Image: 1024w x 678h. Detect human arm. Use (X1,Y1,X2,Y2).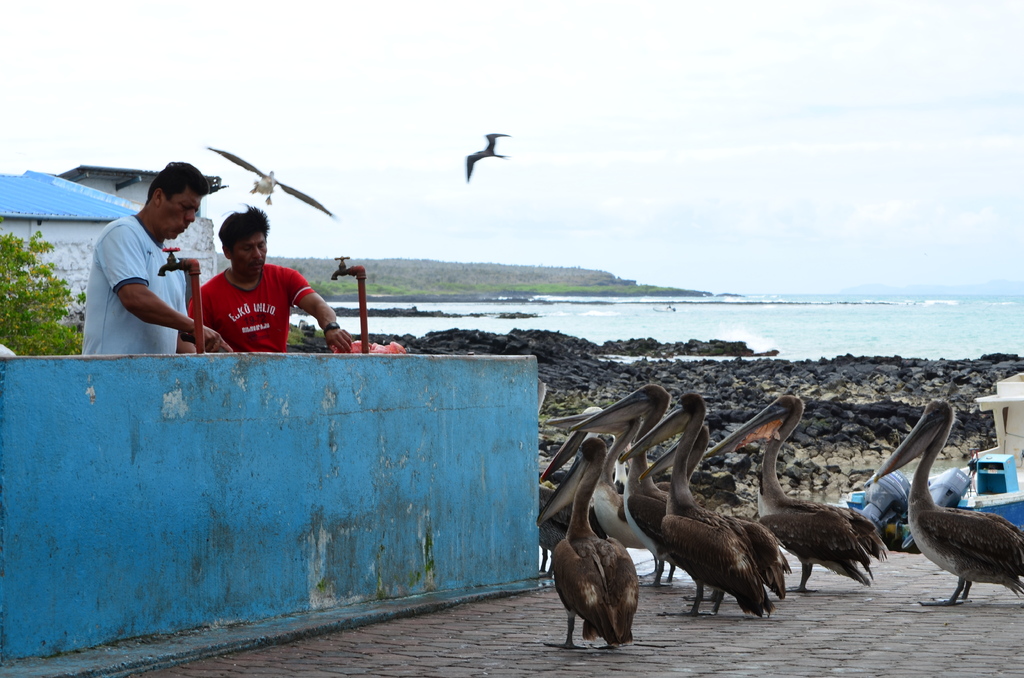
(115,219,234,357).
